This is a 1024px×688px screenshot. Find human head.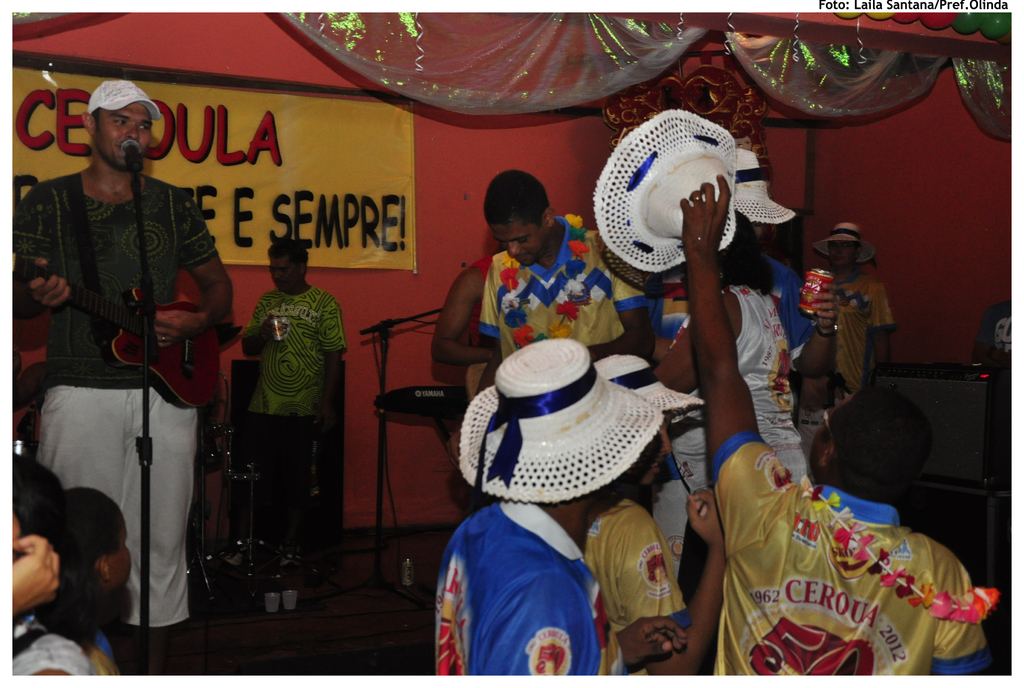
Bounding box: region(6, 456, 64, 586).
